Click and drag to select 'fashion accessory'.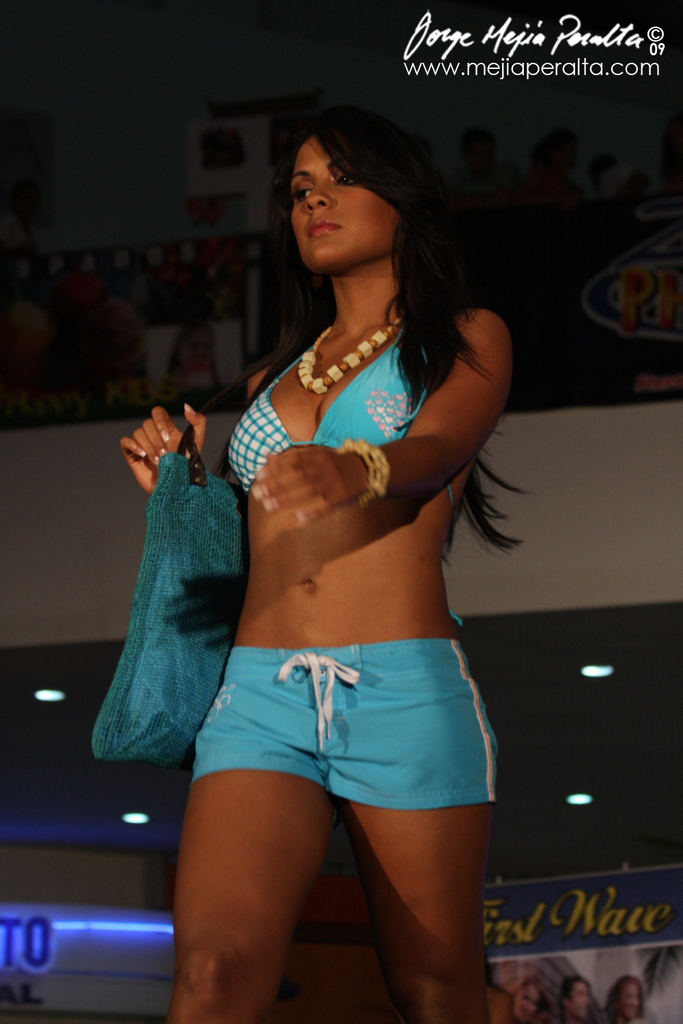
Selection: (298,298,410,398).
